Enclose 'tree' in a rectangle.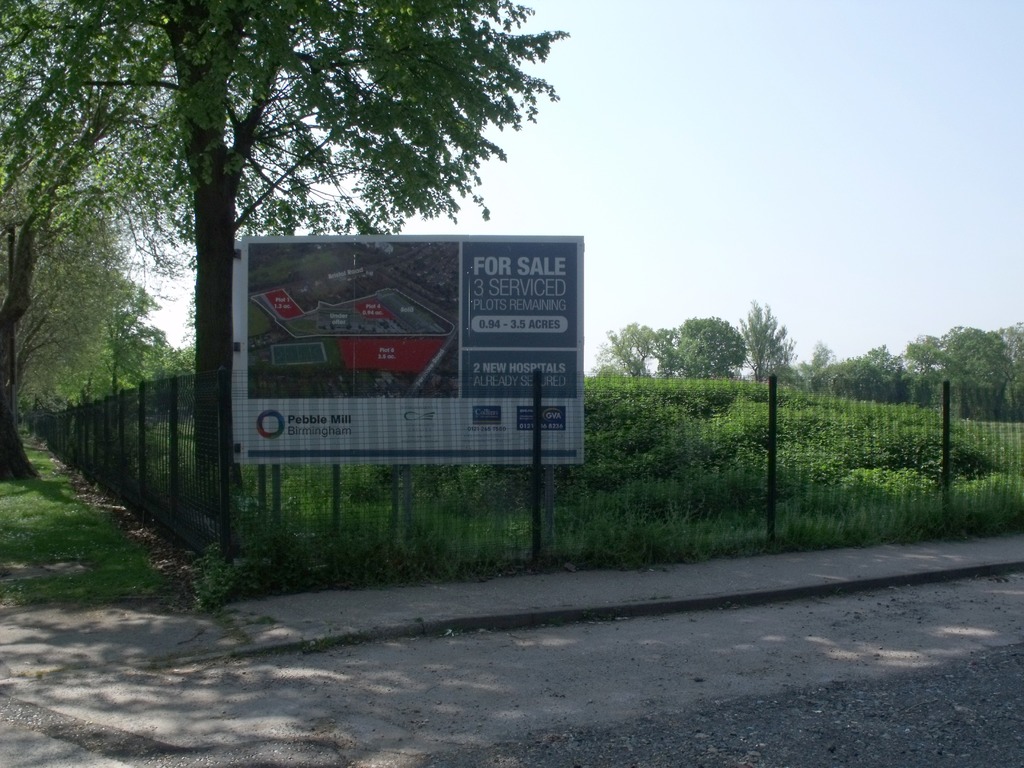
rect(0, 209, 127, 480).
